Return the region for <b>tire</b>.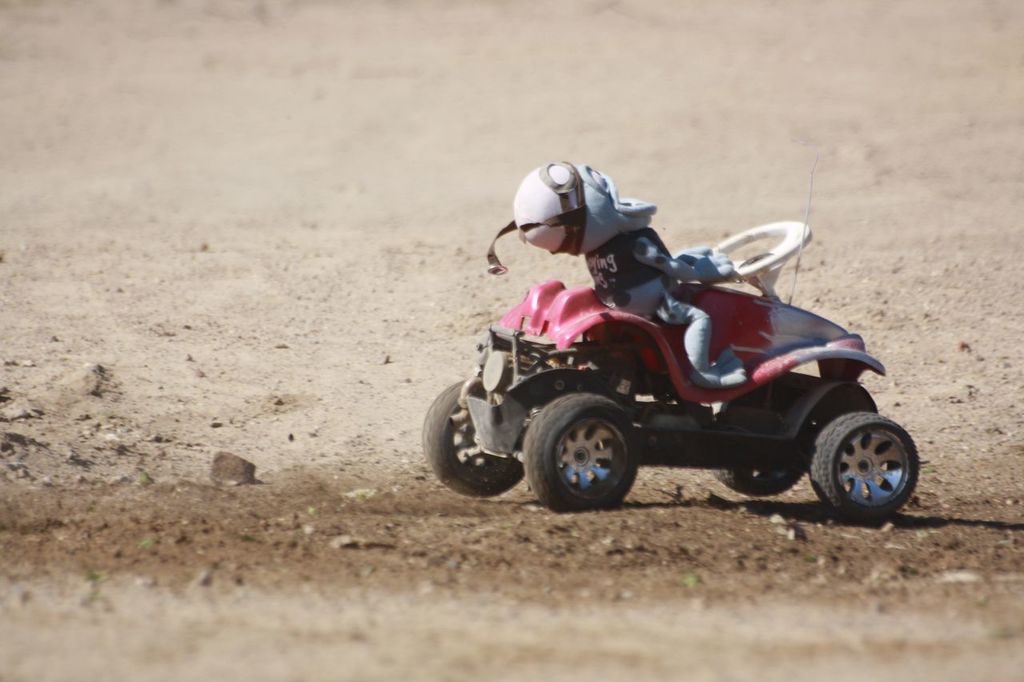
x1=425 y1=378 x2=537 y2=496.
